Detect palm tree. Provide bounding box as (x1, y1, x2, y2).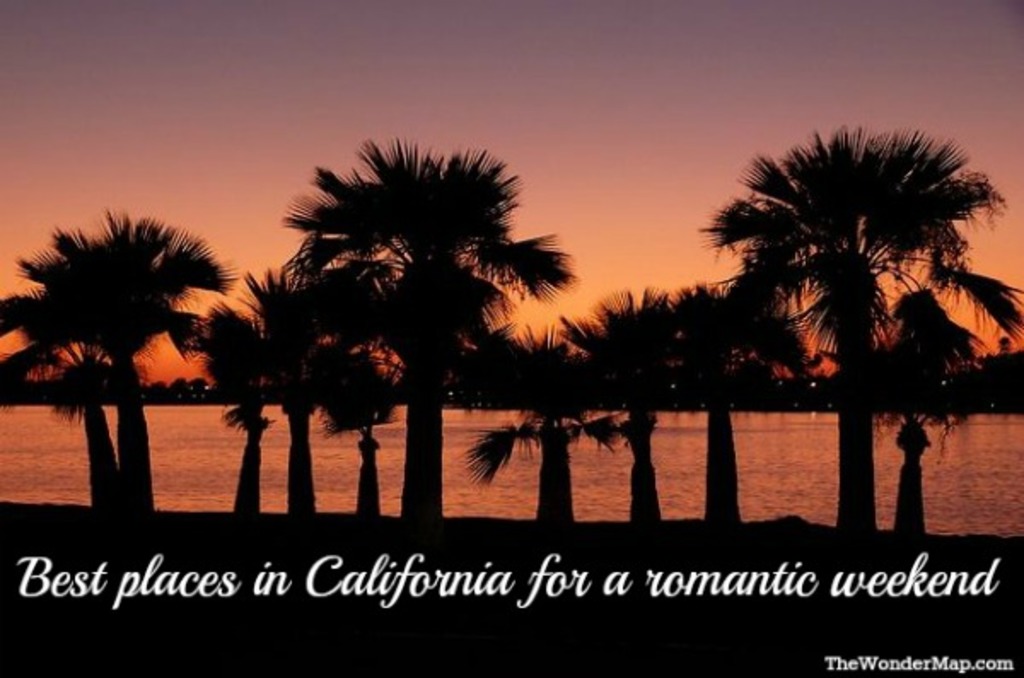
(259, 270, 377, 499).
